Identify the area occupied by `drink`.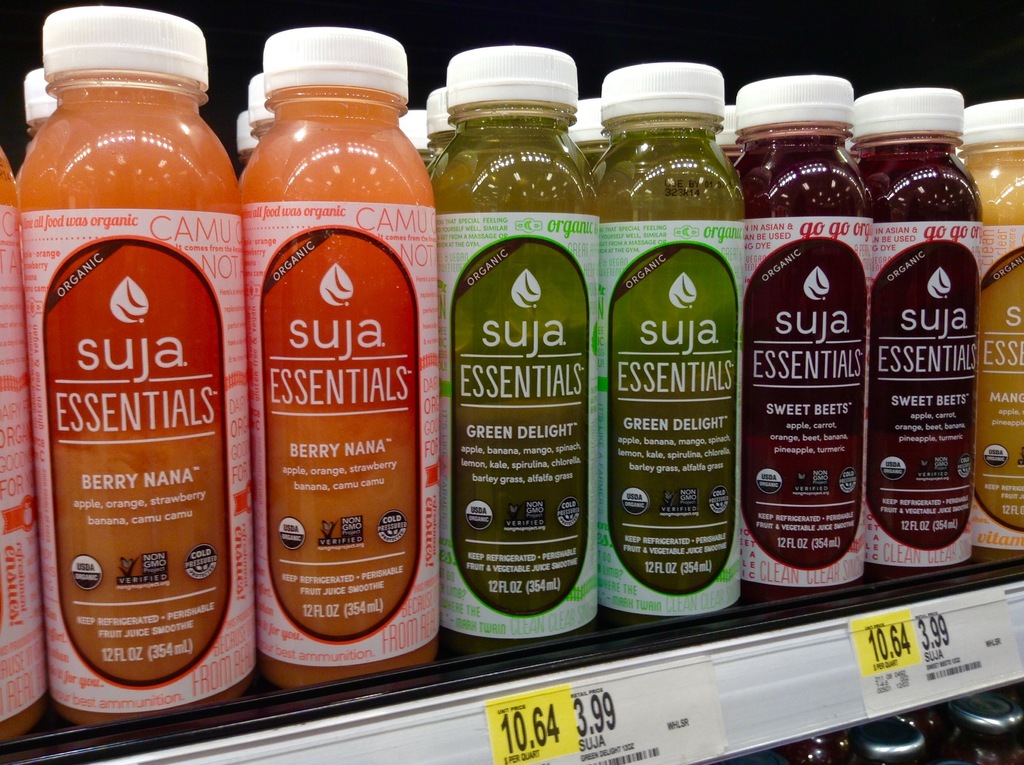
Area: BBox(31, 9, 227, 700).
